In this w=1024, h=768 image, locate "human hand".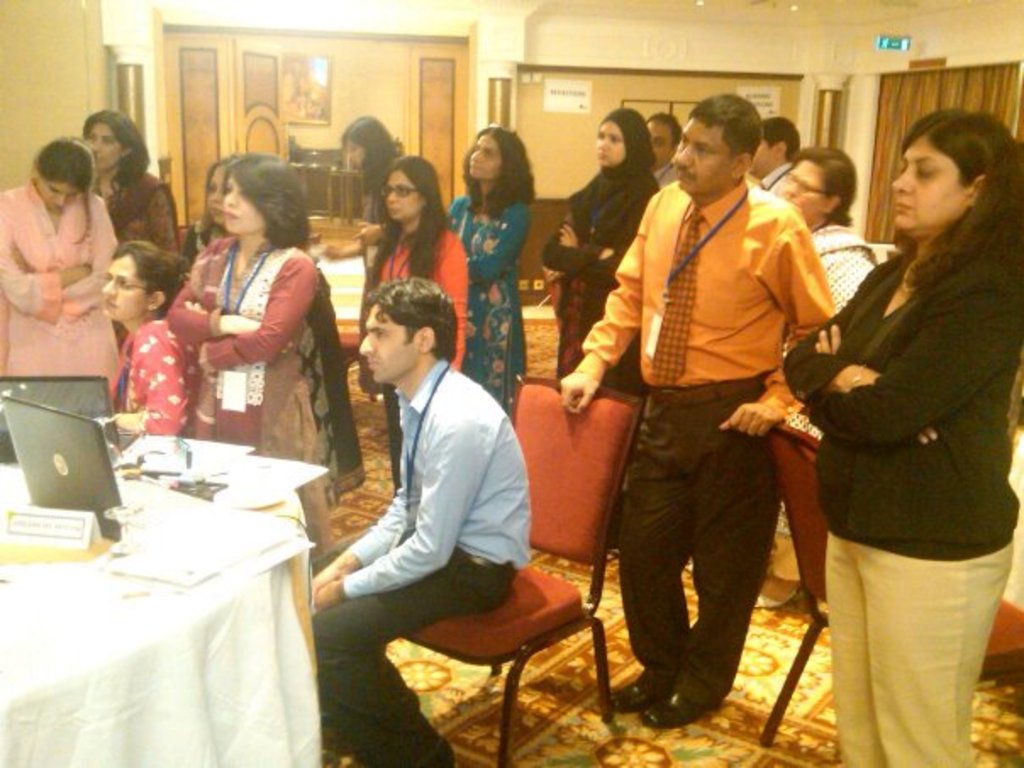
Bounding box: crop(356, 224, 381, 244).
